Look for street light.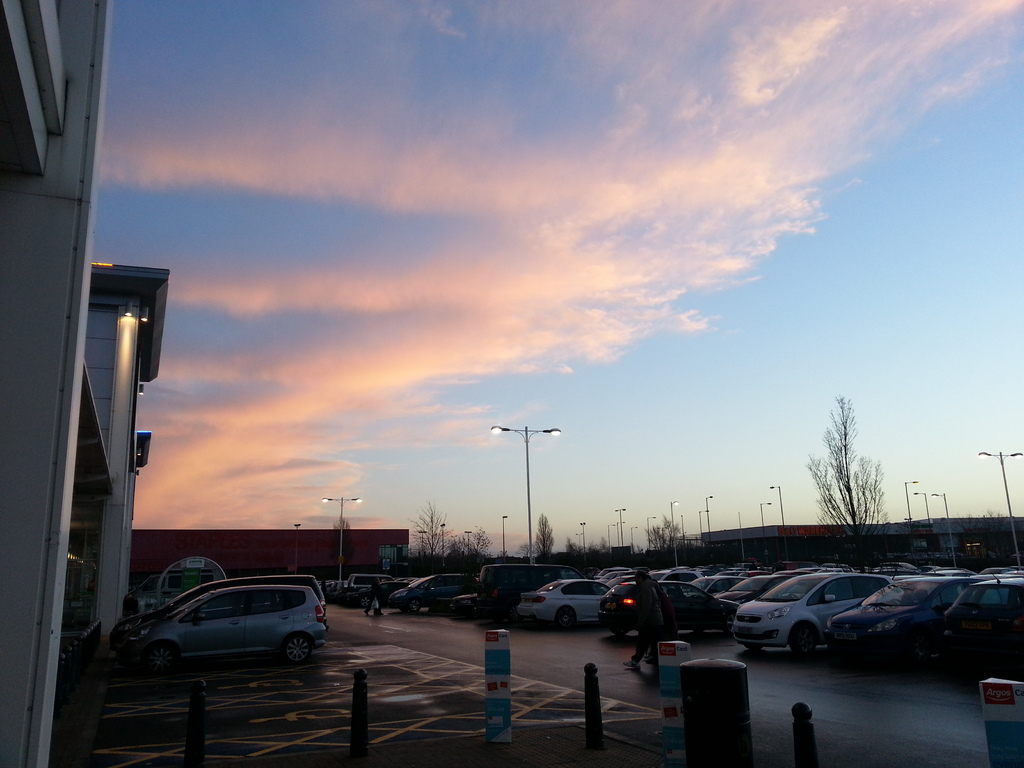
Found: select_region(419, 529, 424, 556).
